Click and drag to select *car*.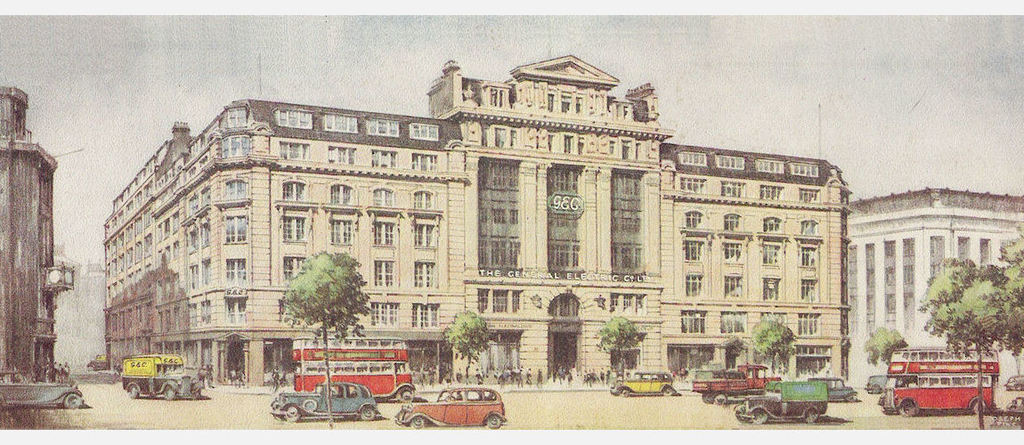
Selection: <bbox>271, 379, 379, 422</bbox>.
